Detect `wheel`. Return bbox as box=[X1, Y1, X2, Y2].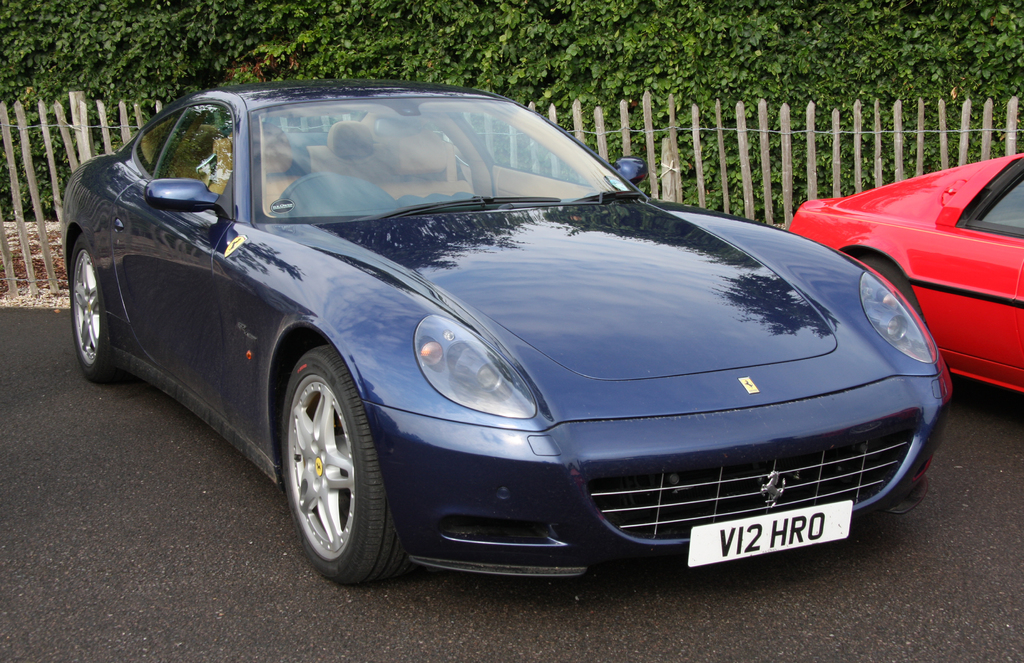
box=[860, 252, 918, 321].
